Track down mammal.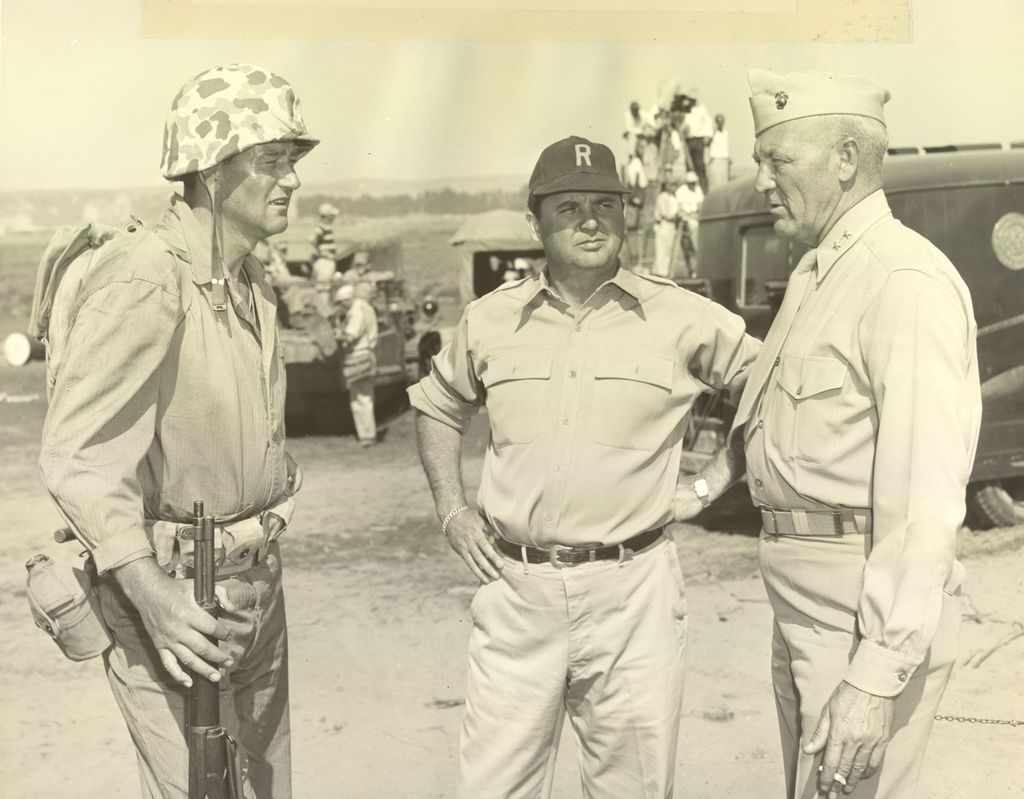
Tracked to [left=388, top=161, right=760, bottom=777].
